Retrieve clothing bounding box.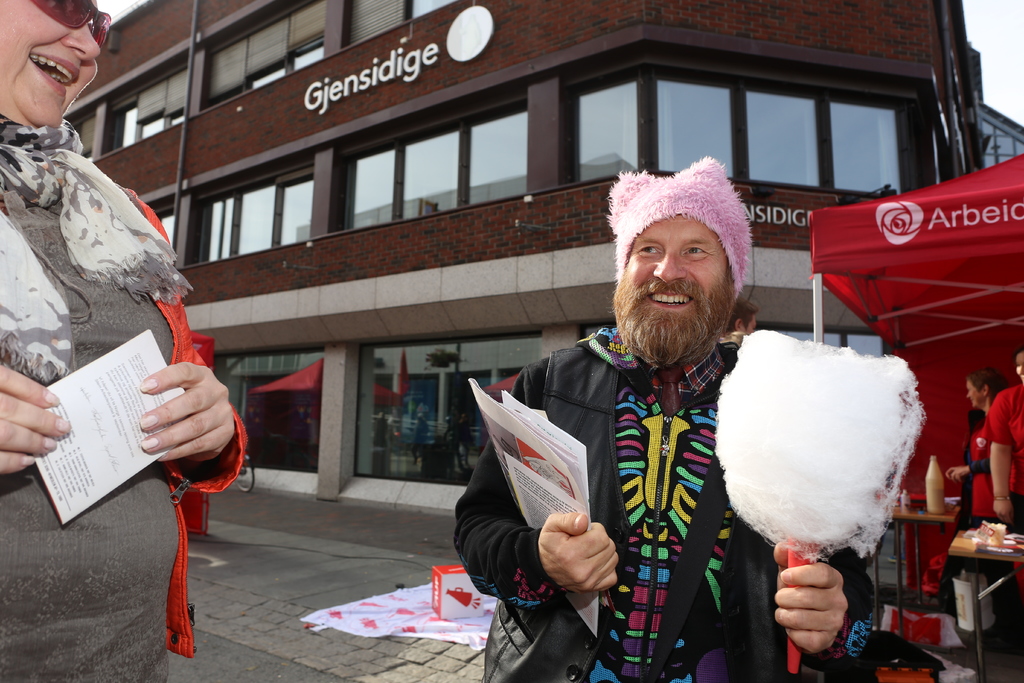
Bounding box: [left=451, top=327, right=879, bottom=682].
